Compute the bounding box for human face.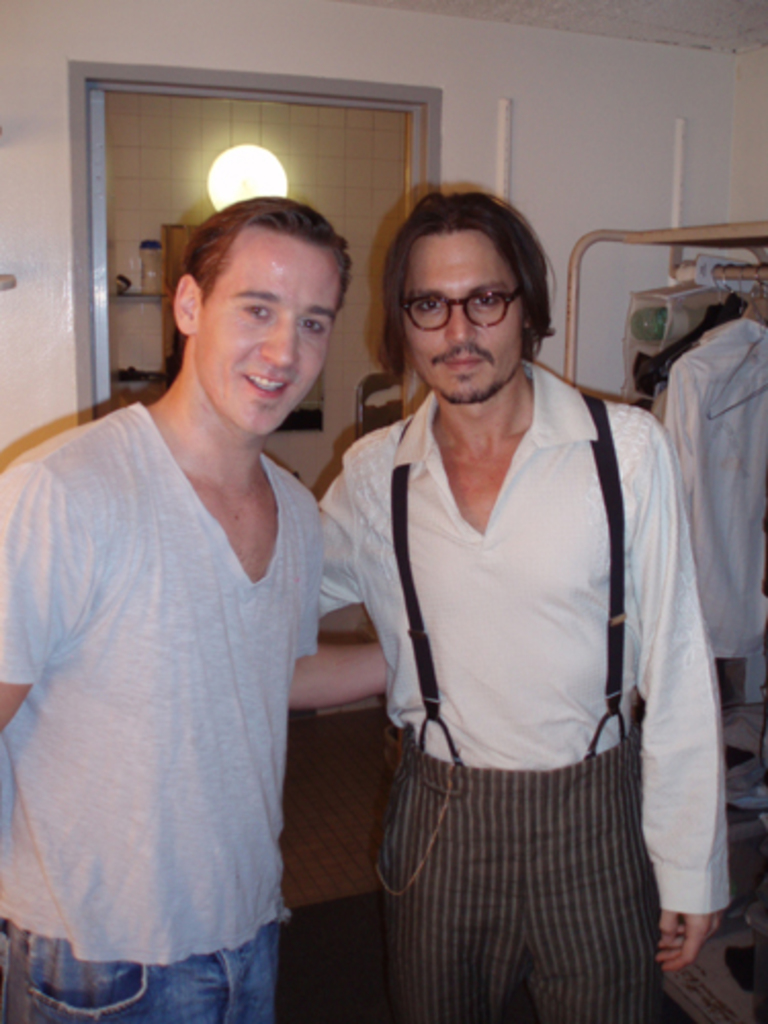
crop(199, 229, 348, 434).
